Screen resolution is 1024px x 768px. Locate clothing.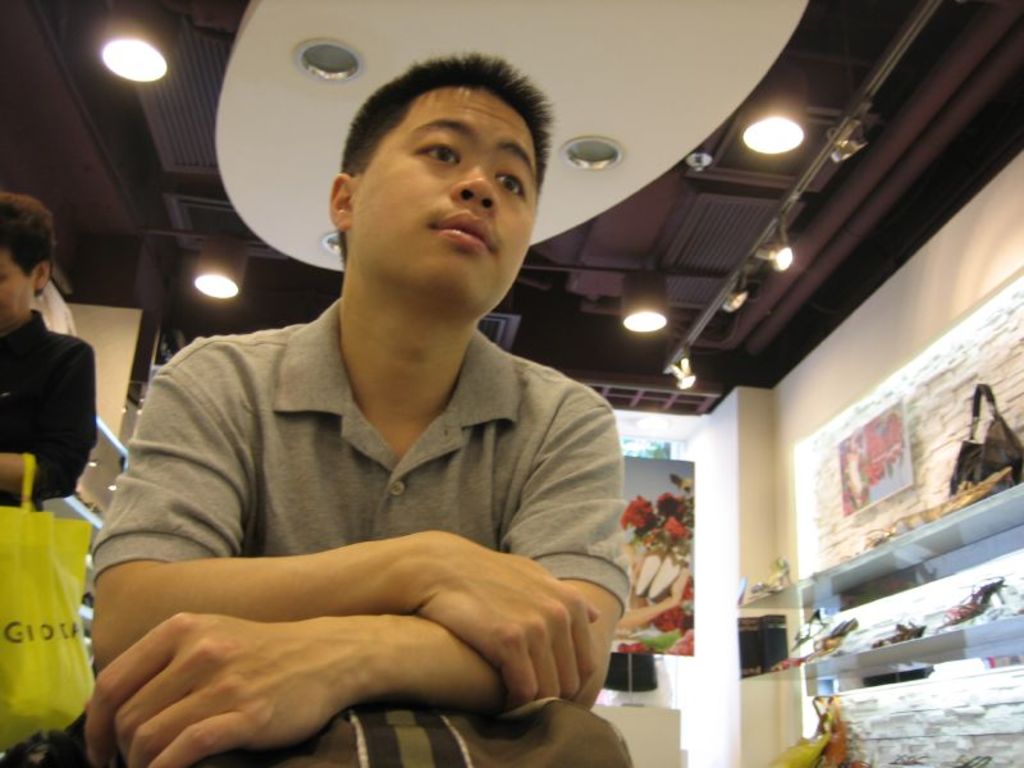
91 247 649 758.
